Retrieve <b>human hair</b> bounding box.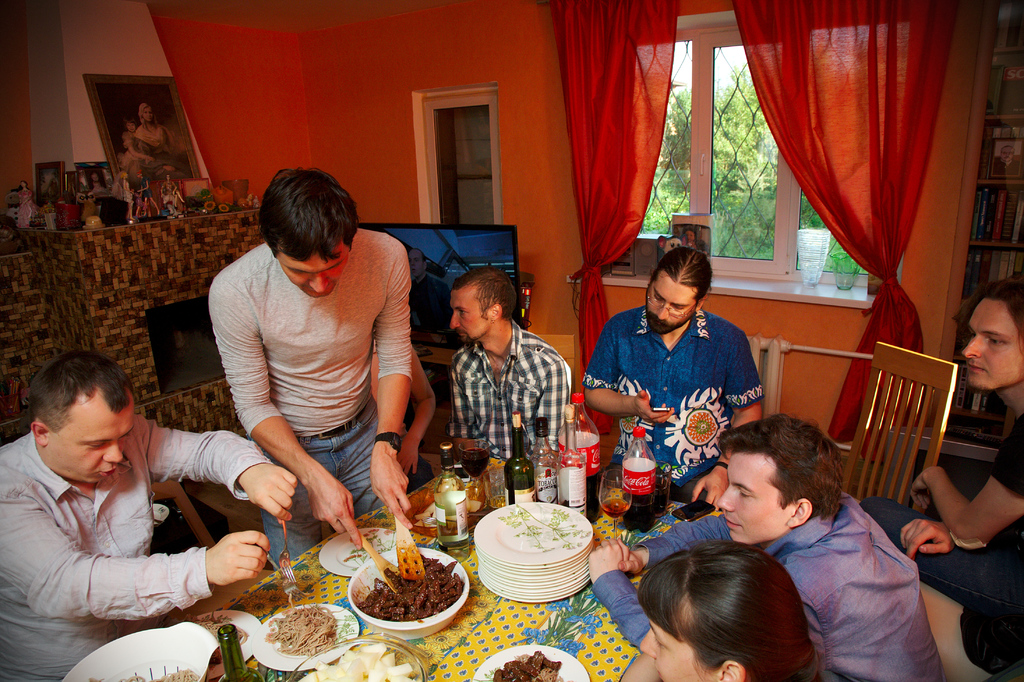
Bounding box: {"left": 35, "top": 345, "right": 134, "bottom": 430}.
